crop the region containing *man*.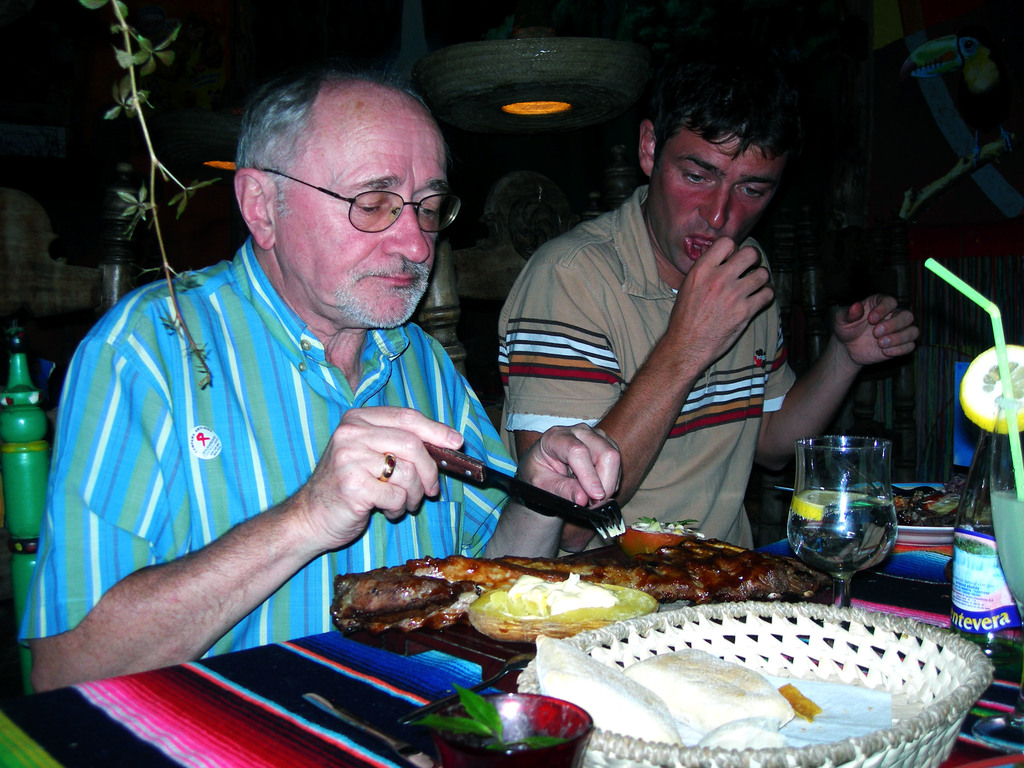
Crop region: [494,62,920,558].
